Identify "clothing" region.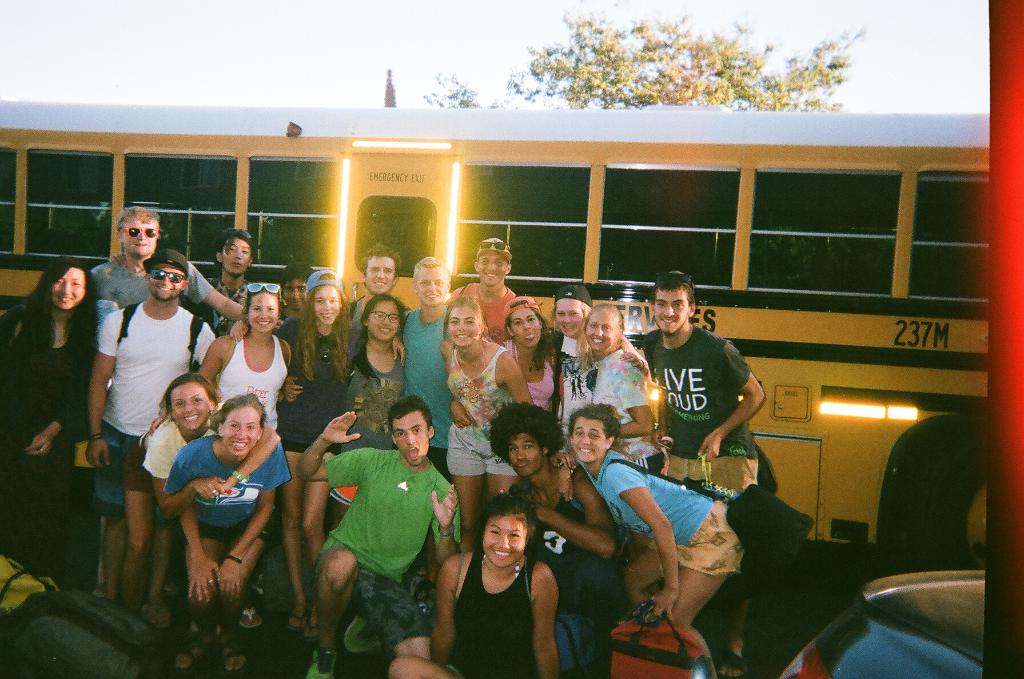
Region: detection(3, 301, 90, 588).
